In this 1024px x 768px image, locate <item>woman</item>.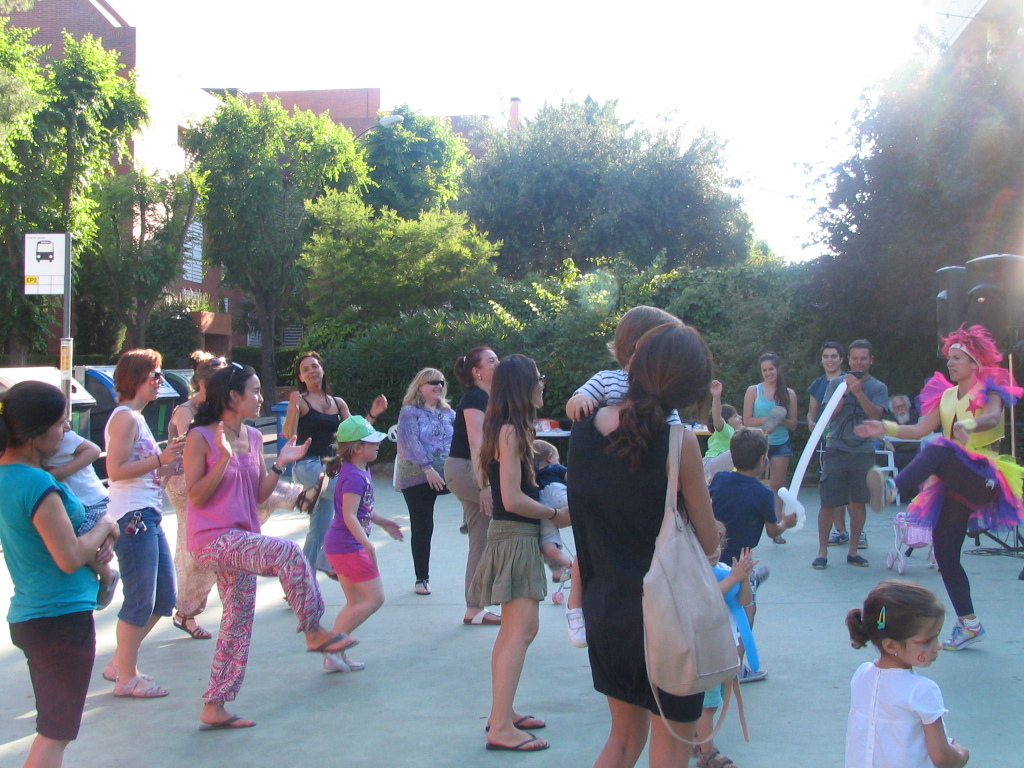
Bounding box: region(388, 366, 461, 604).
